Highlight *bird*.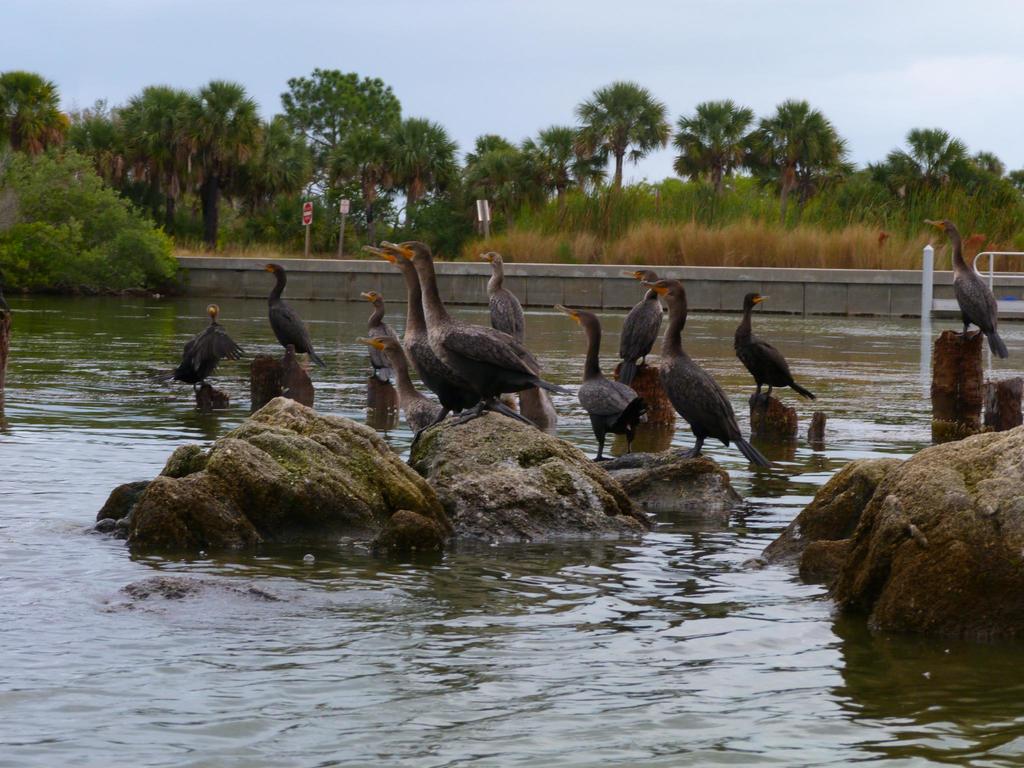
Highlighted region: {"left": 355, "top": 289, "right": 401, "bottom": 384}.
